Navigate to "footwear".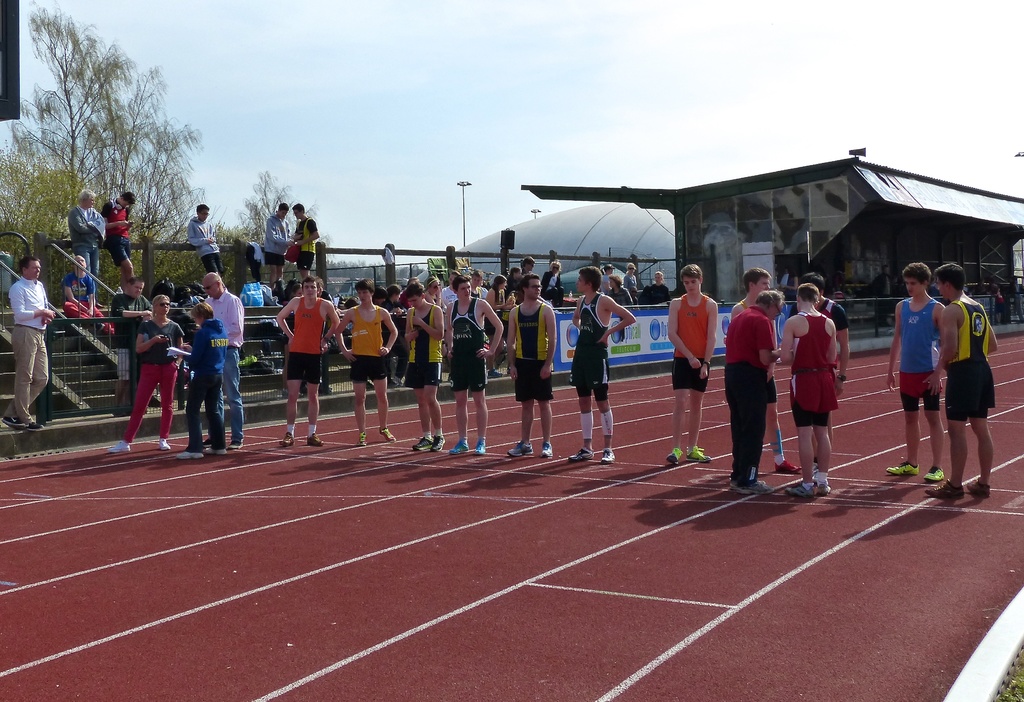
Navigation target: pyautogui.locateOnScreen(927, 483, 960, 503).
